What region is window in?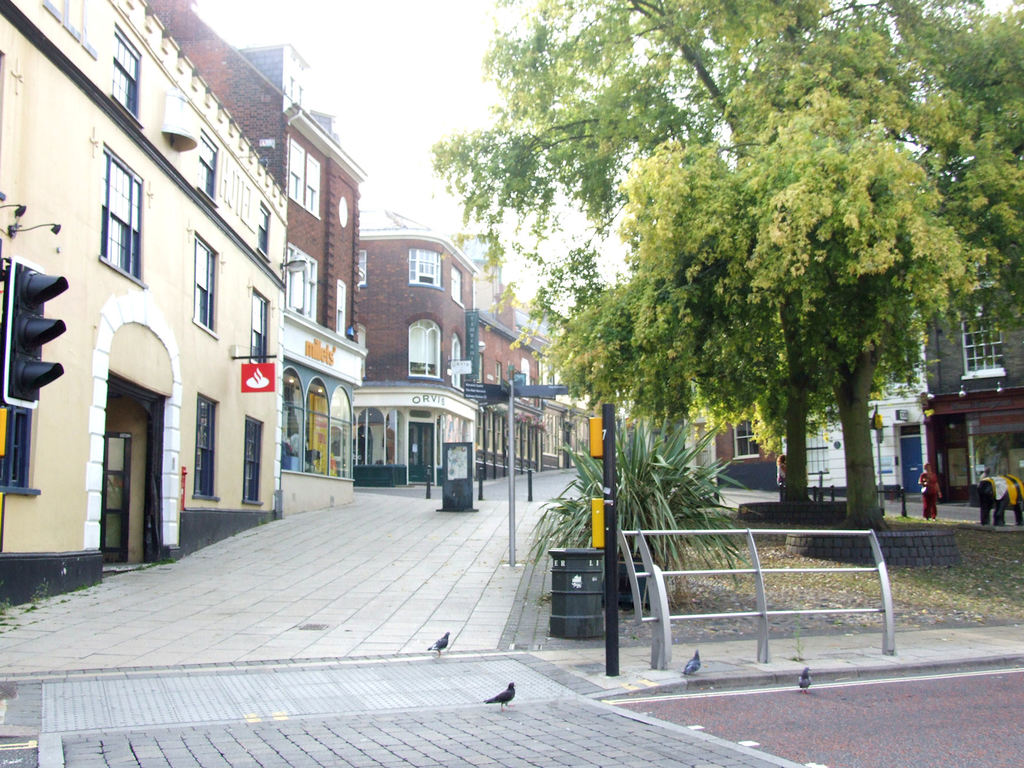
734/417/765/459.
